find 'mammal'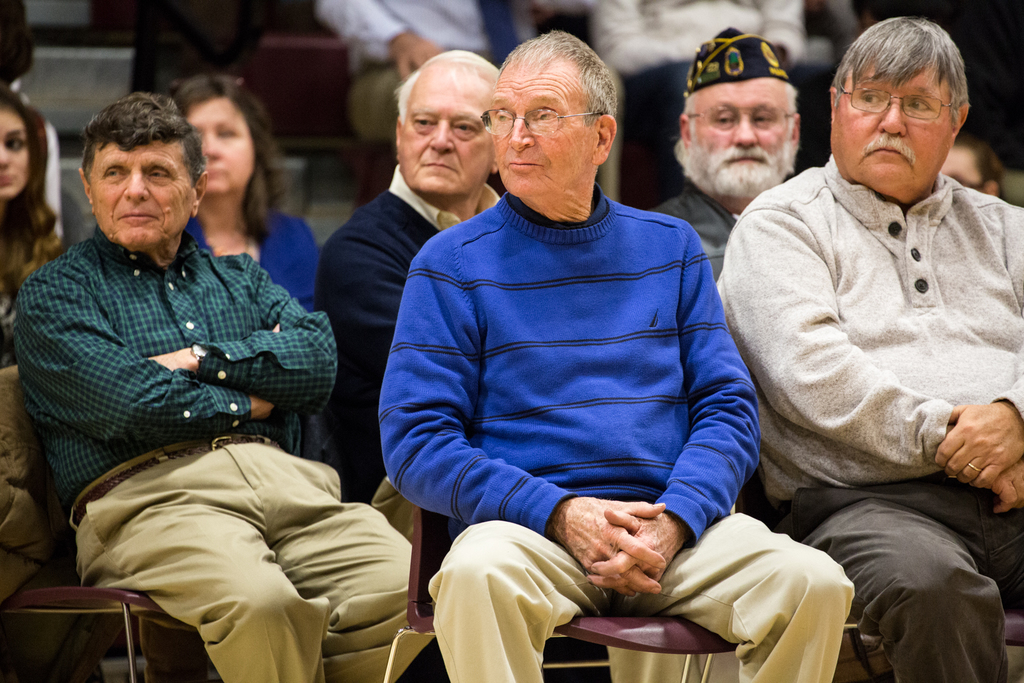
x1=644, y1=26, x2=798, y2=278
